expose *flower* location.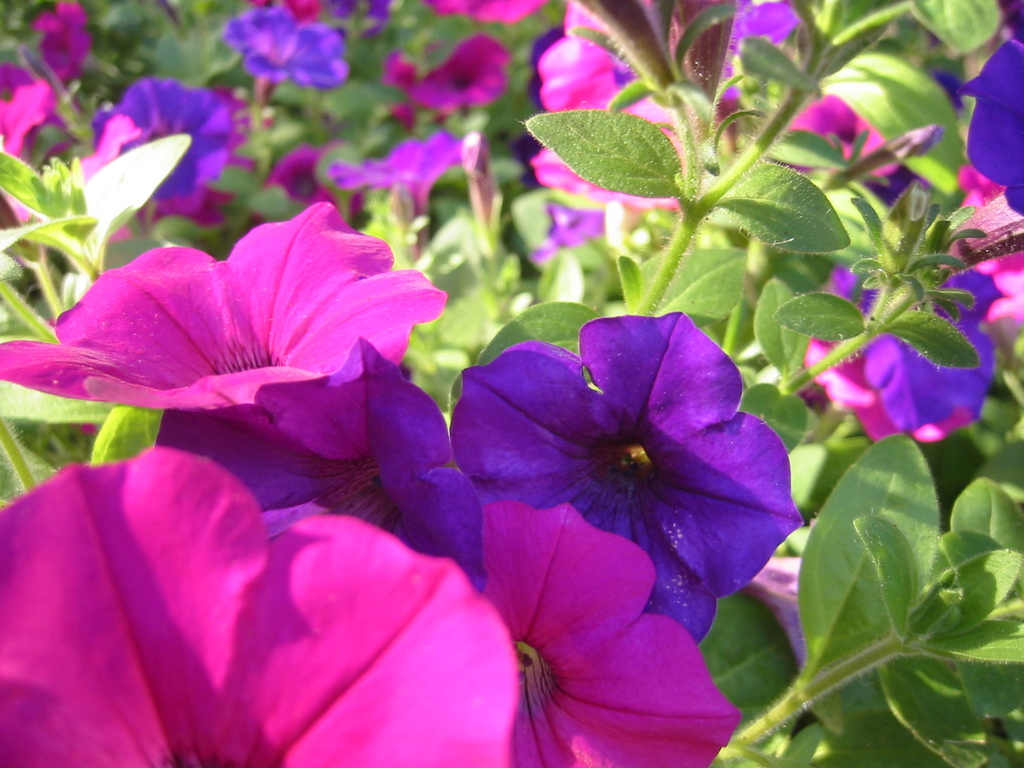
Exposed at (387,32,515,114).
